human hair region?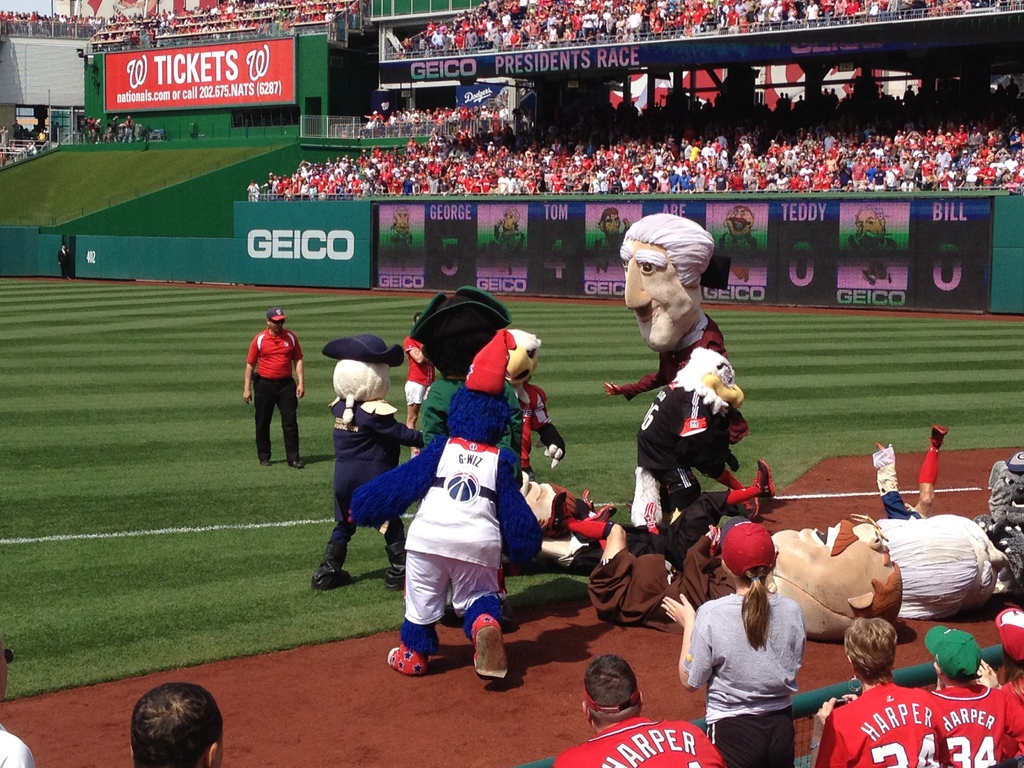
[394,205,412,217]
